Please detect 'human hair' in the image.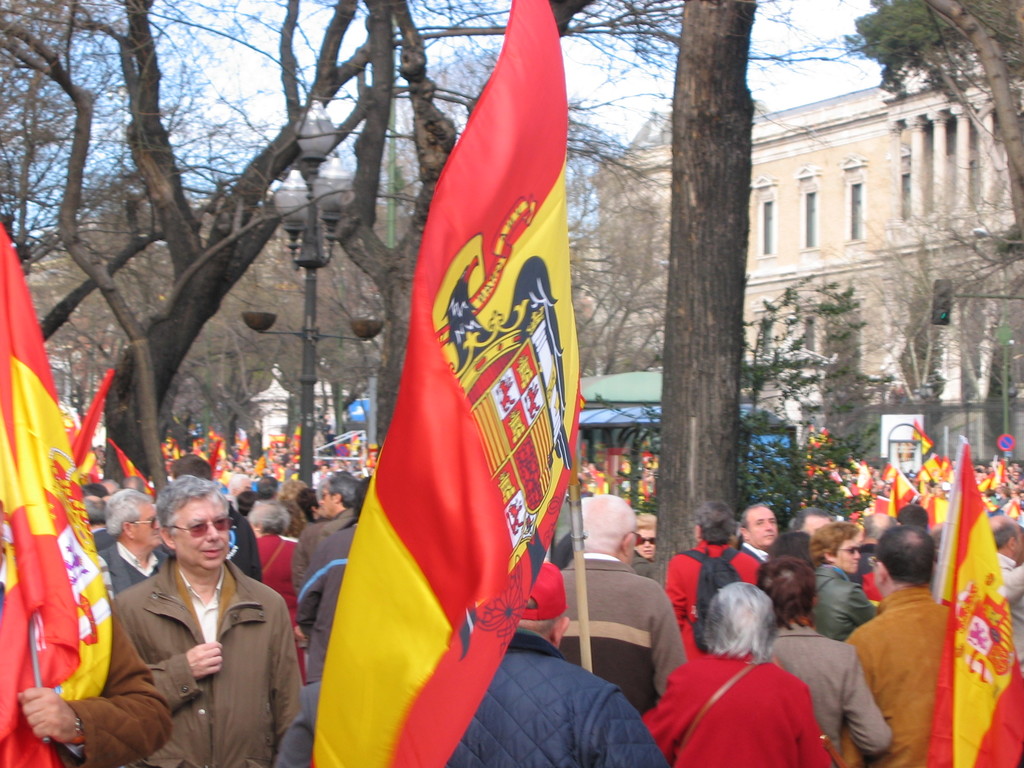
{"x1": 324, "y1": 470, "x2": 361, "y2": 511}.
